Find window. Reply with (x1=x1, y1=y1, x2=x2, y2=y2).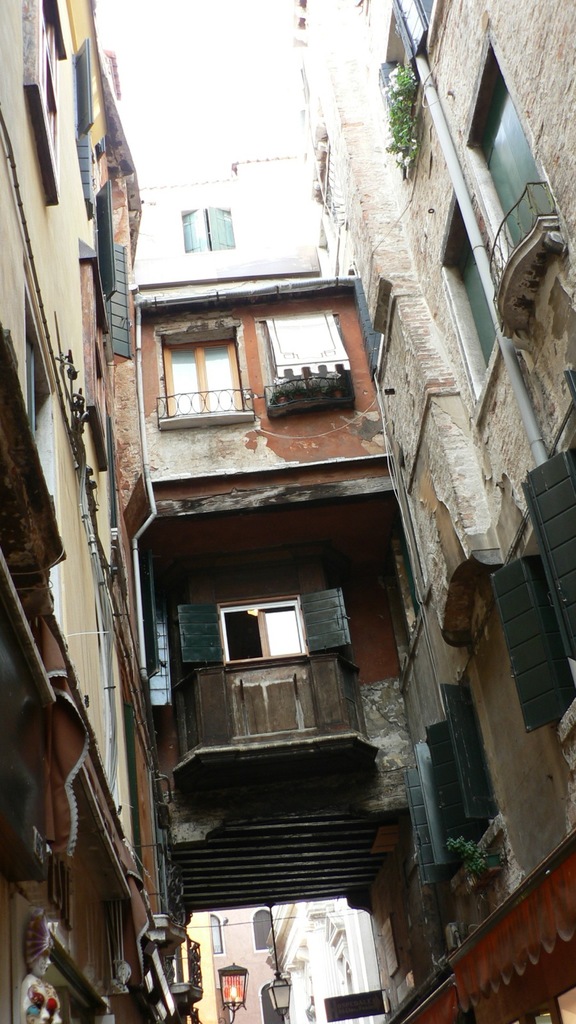
(x1=44, y1=0, x2=56, y2=161).
